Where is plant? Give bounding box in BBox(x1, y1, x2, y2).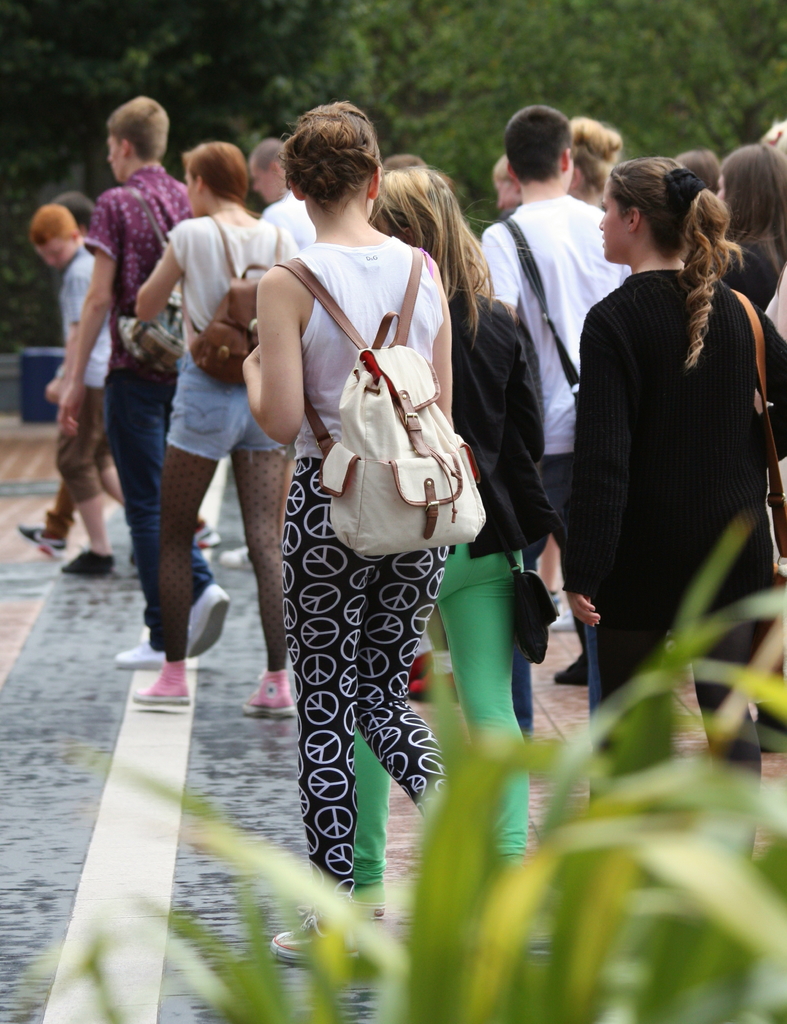
BBox(27, 510, 786, 1023).
